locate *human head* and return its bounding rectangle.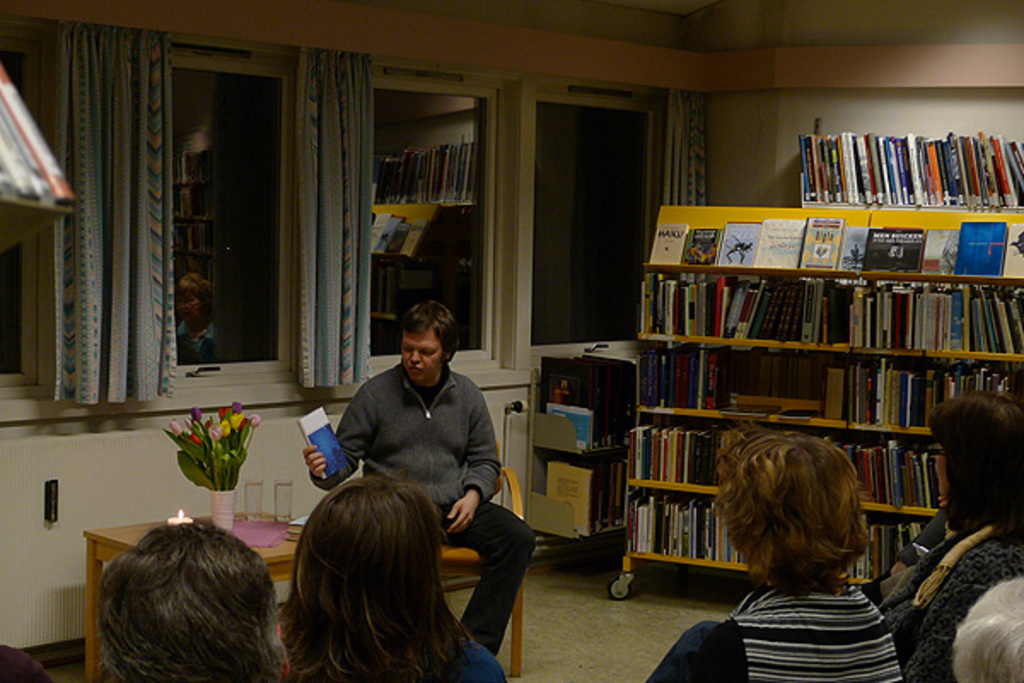
BBox(101, 516, 292, 681).
